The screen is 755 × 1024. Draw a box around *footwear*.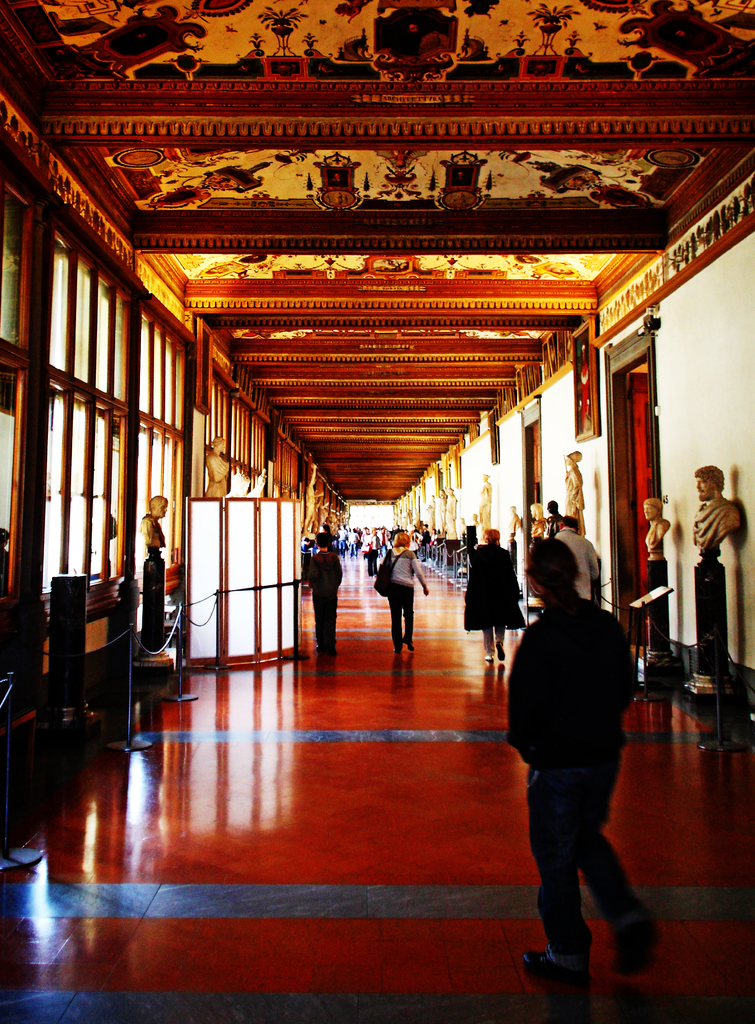
482/652/492/664.
